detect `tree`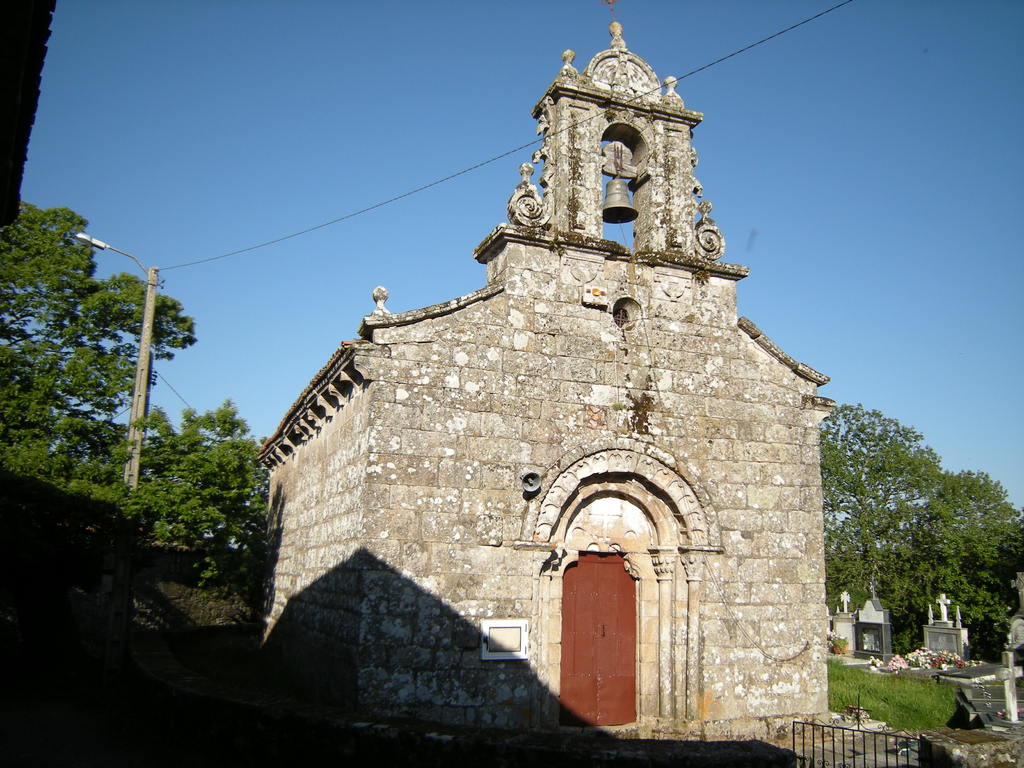
936:479:1023:634
